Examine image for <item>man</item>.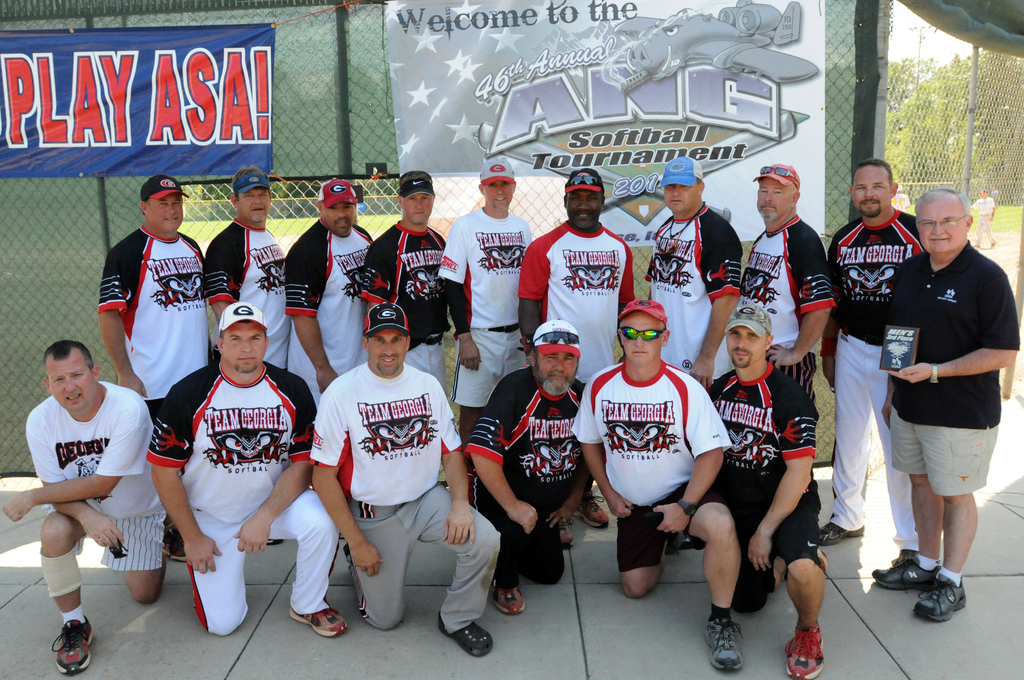
Examination result: [93,169,214,557].
